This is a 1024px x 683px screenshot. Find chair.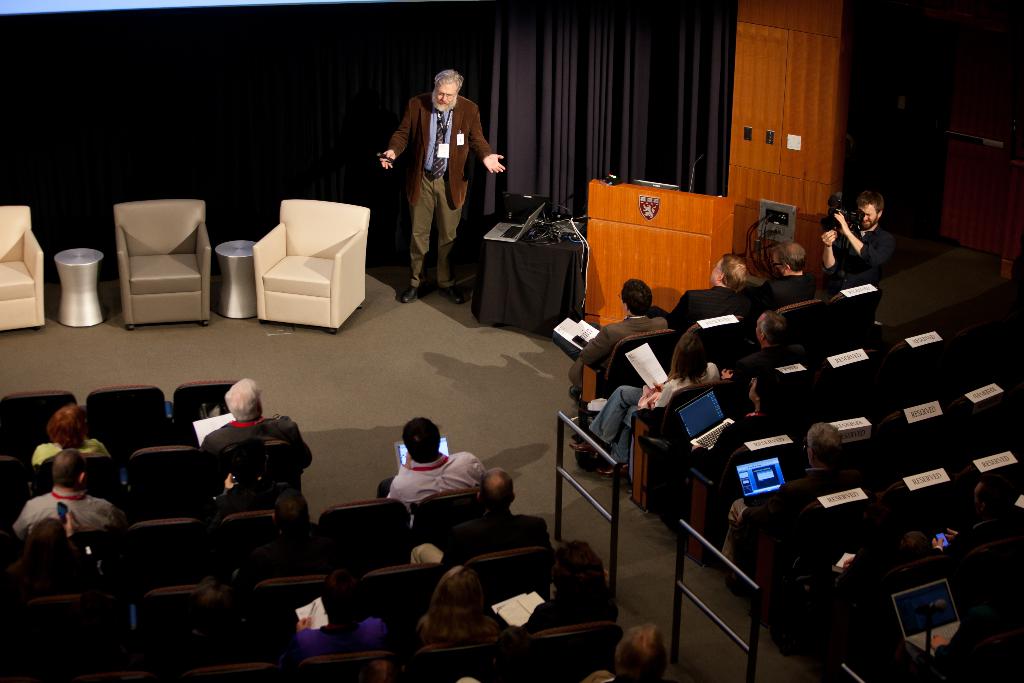
Bounding box: BBox(0, 520, 26, 592).
